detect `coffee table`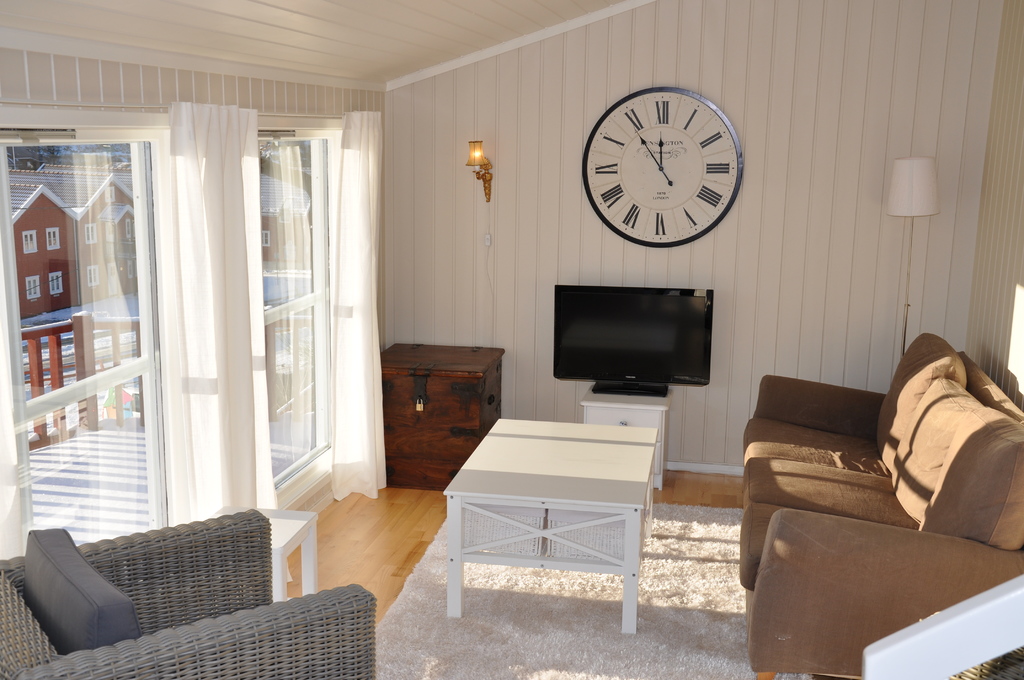
(x1=445, y1=415, x2=658, y2=631)
